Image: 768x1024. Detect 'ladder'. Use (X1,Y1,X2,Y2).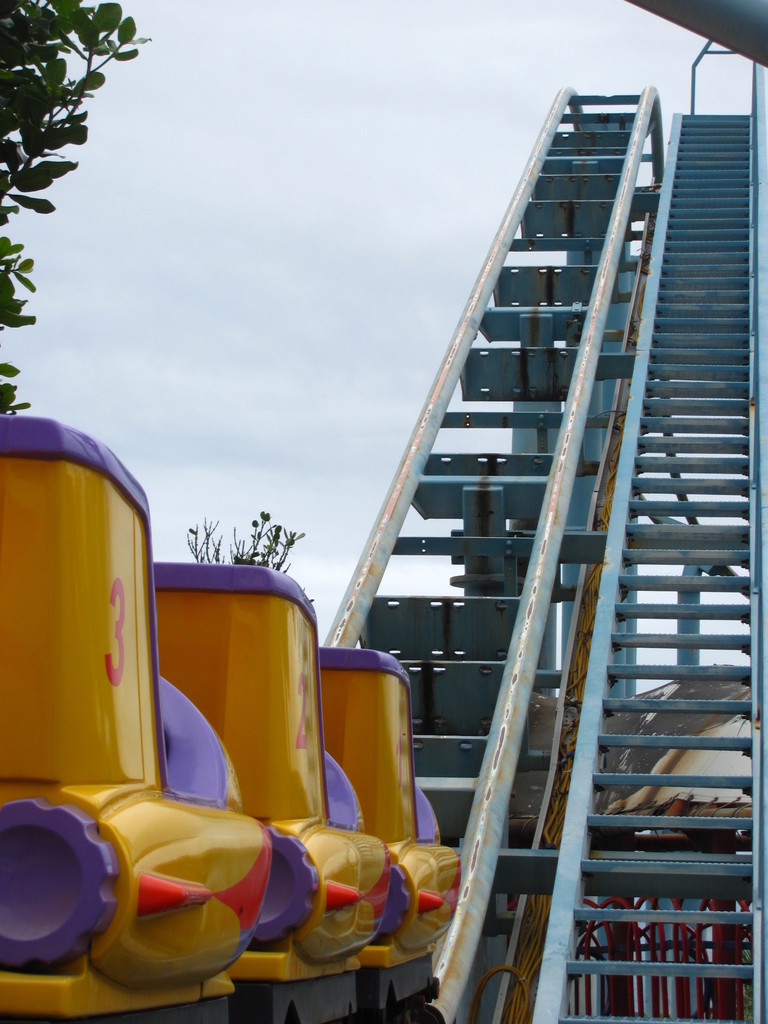
(317,79,651,1023).
